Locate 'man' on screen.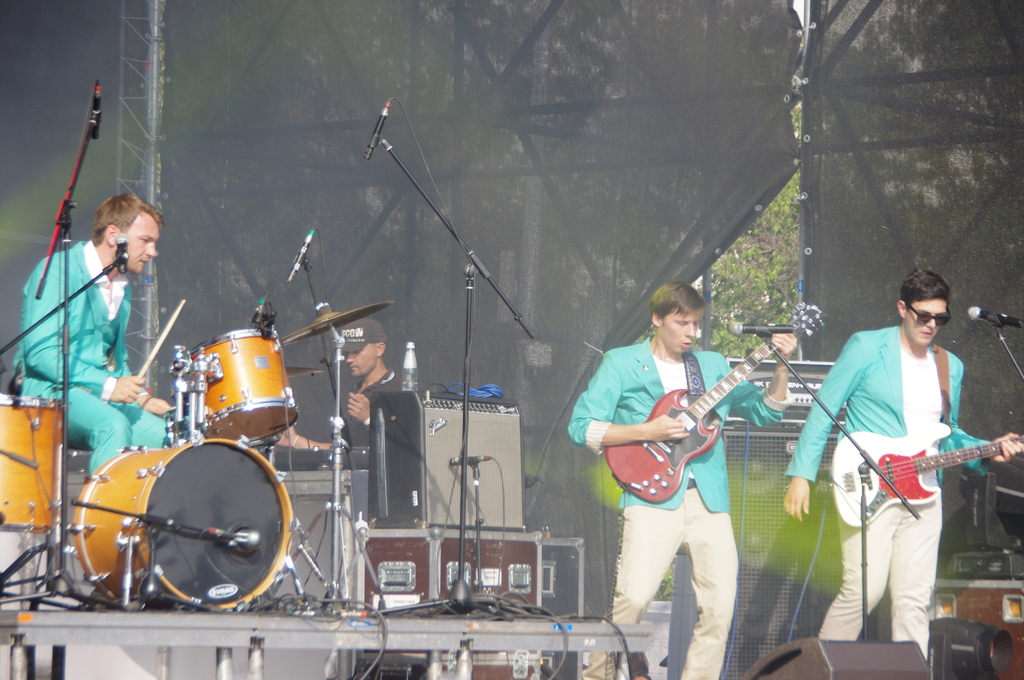
On screen at rect(589, 270, 780, 673).
